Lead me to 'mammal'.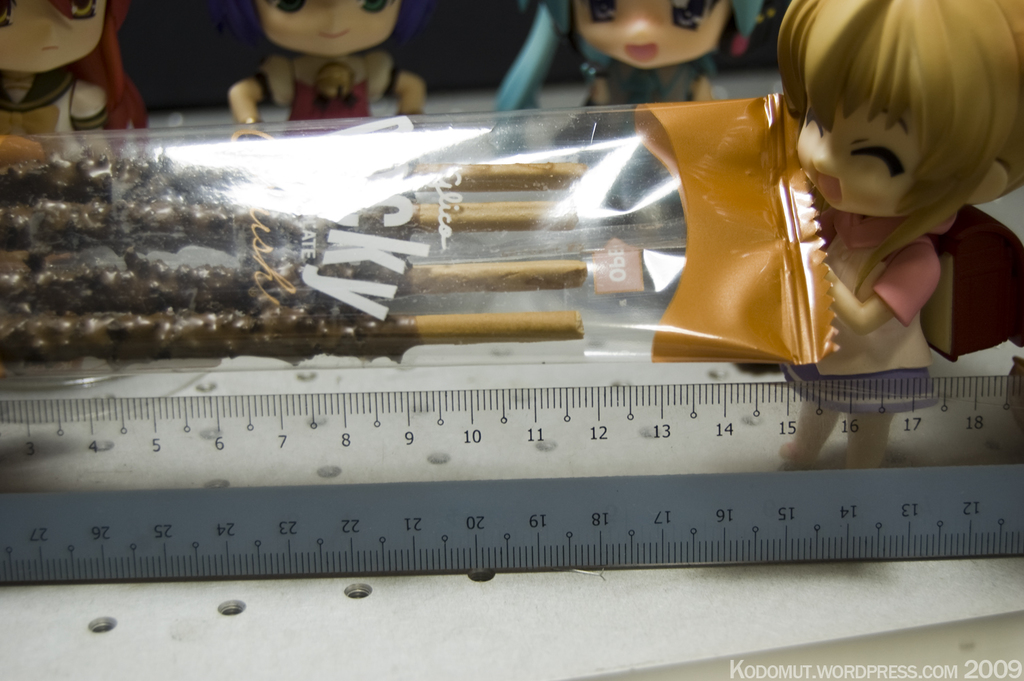
Lead to box(227, 0, 430, 136).
